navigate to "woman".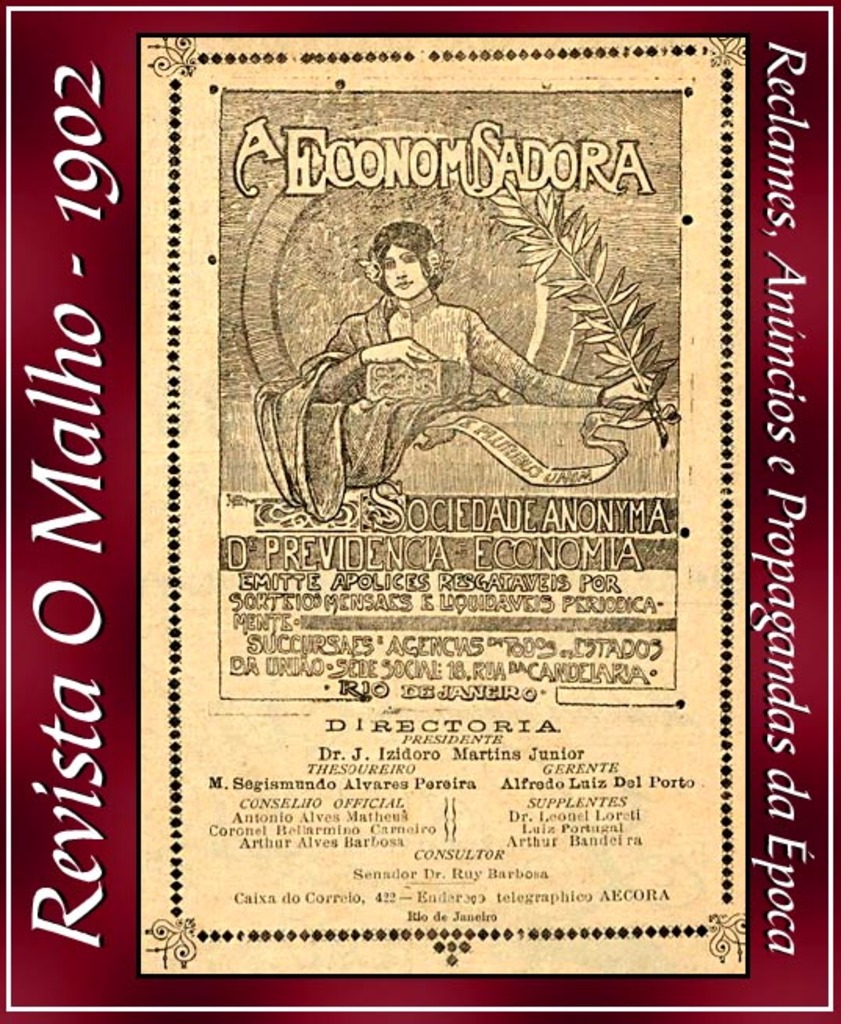
Navigation target: box(257, 225, 653, 515).
